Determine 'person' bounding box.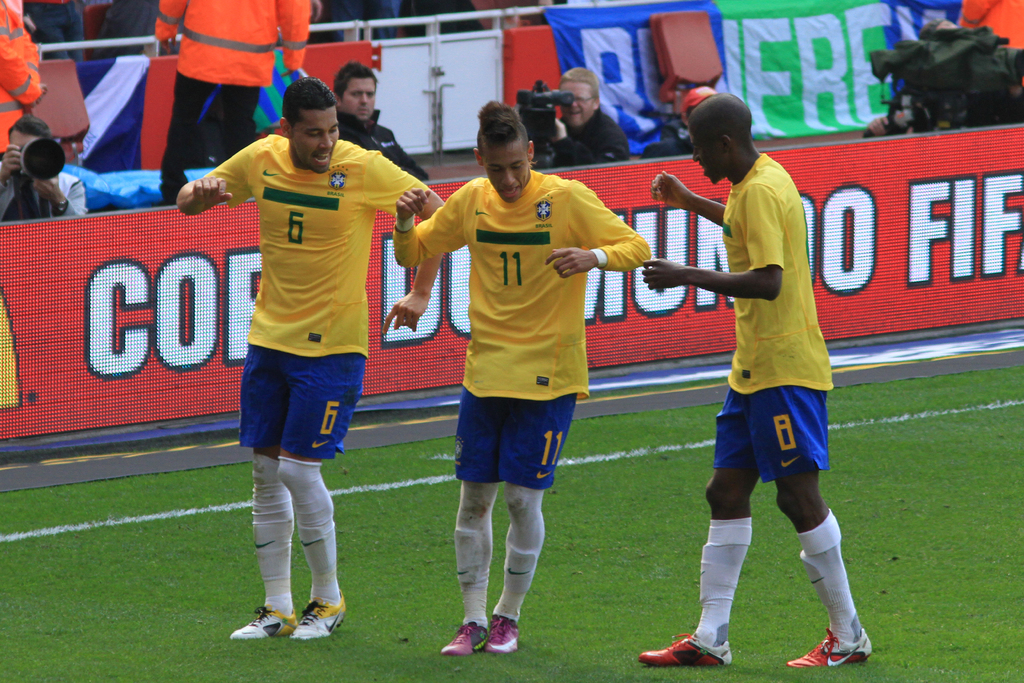
Determined: box(639, 95, 872, 668).
